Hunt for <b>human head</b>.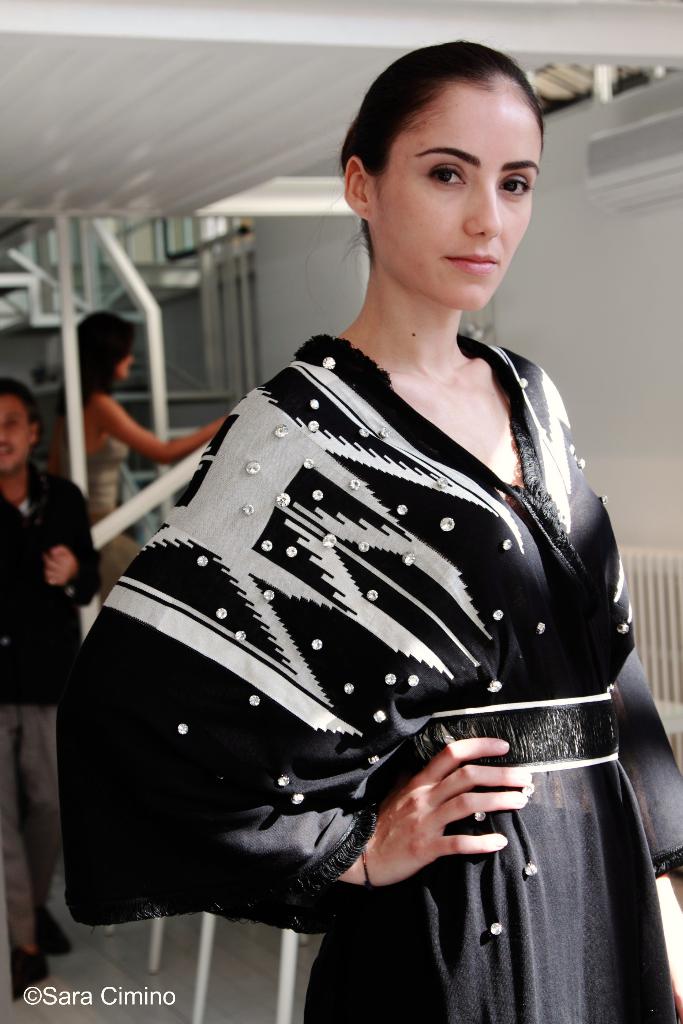
Hunted down at 76, 312, 140, 380.
